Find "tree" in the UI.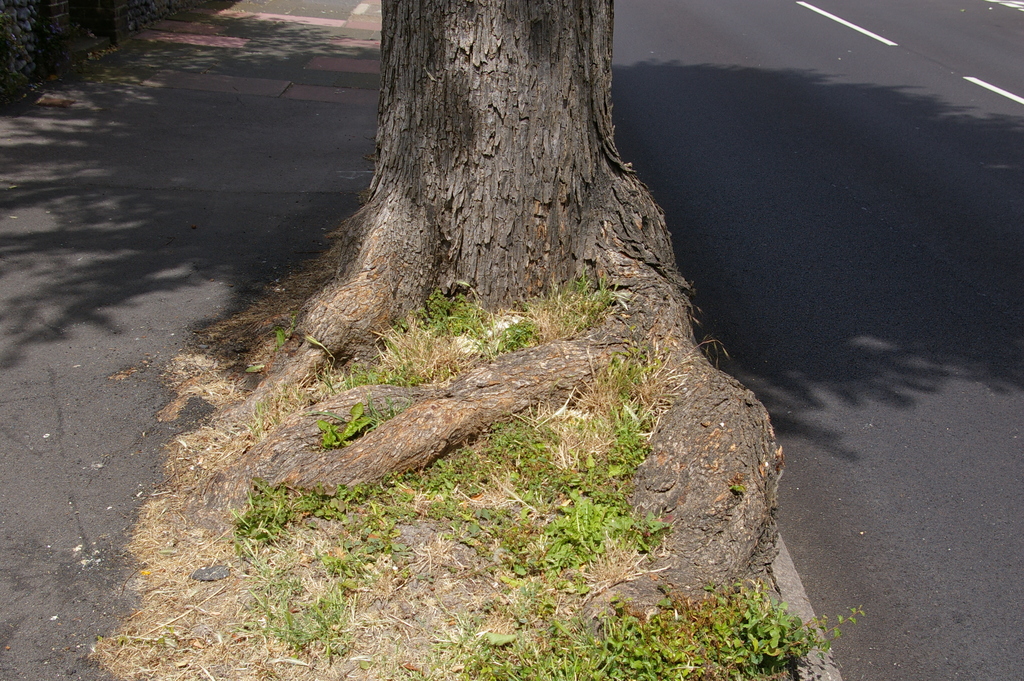
UI element at crop(81, 0, 861, 680).
